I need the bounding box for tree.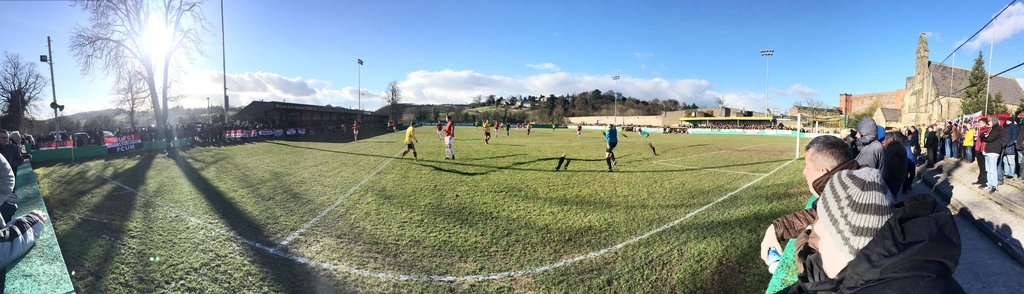
Here it is: pyautogui.locateOnScreen(0, 52, 49, 131).
